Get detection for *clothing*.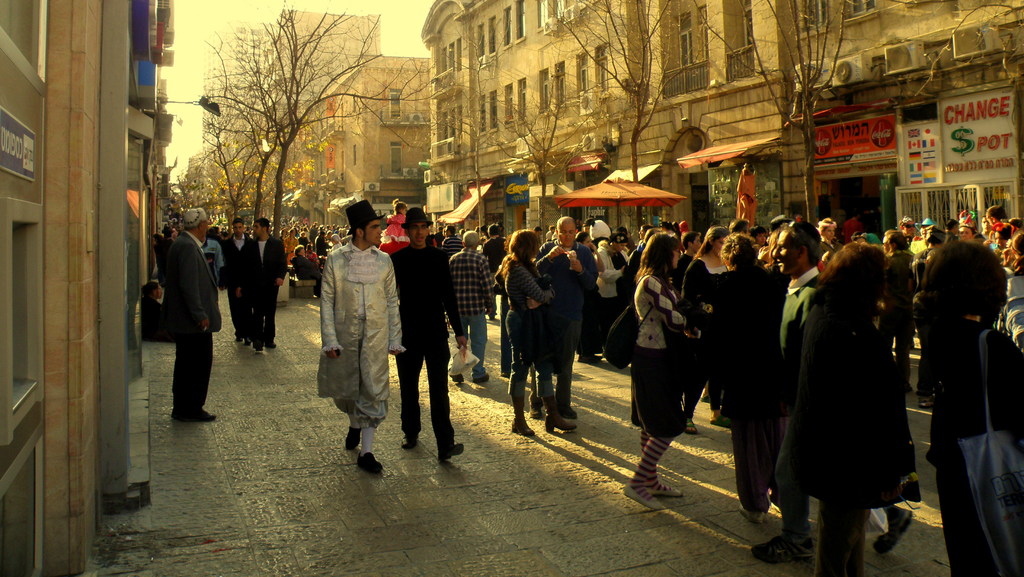
Detection: detection(223, 233, 264, 327).
